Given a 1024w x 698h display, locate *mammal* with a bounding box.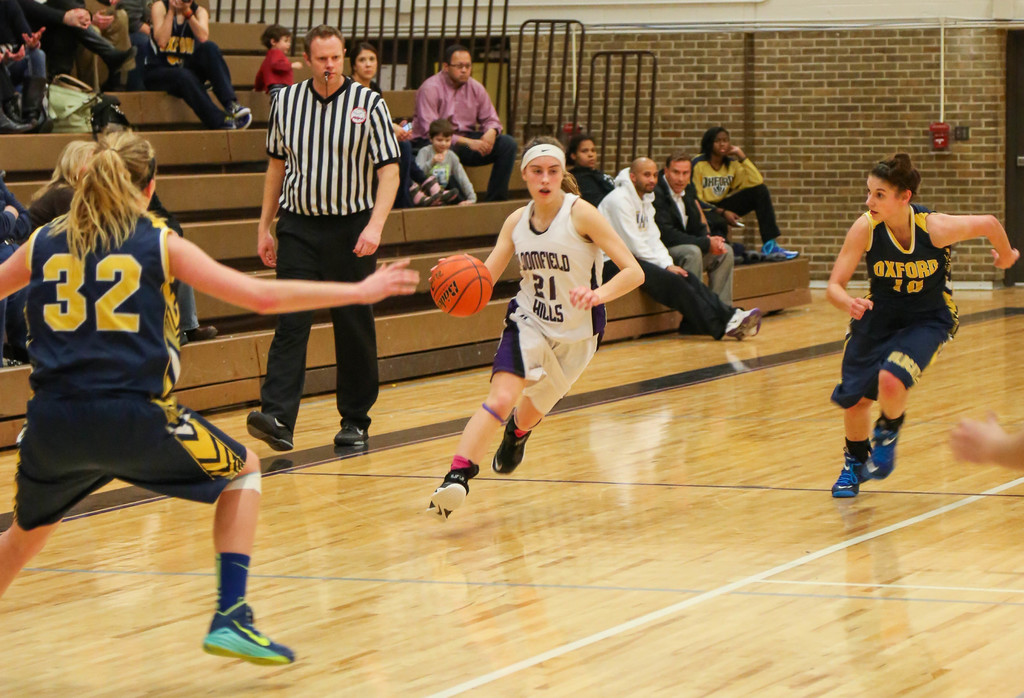
Located: (658,155,735,334).
